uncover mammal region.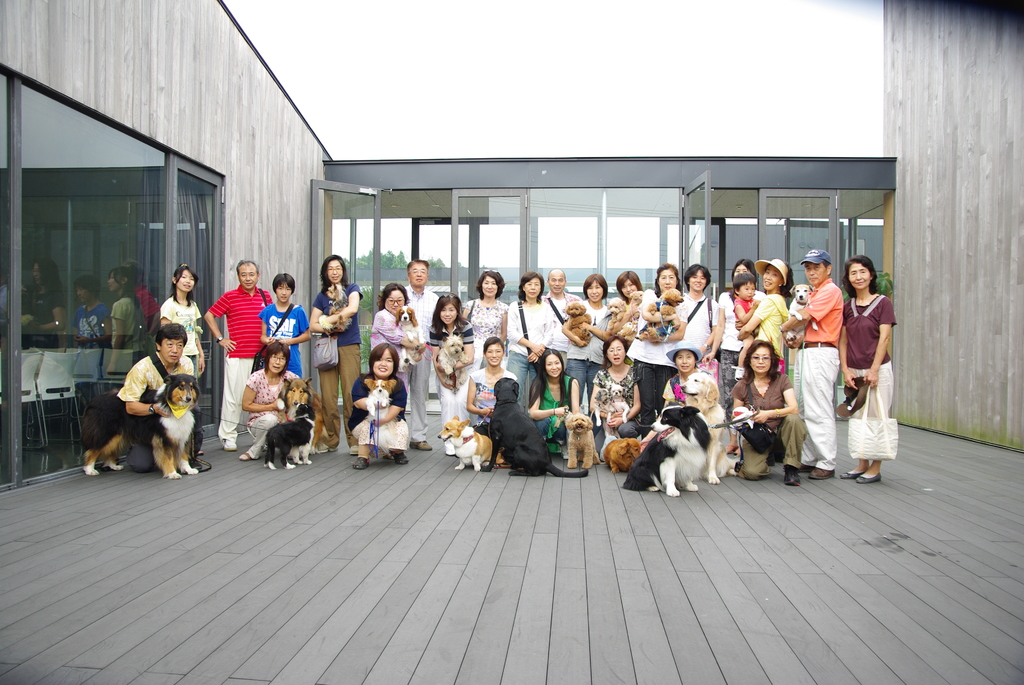
Uncovered: select_region(566, 303, 590, 343).
